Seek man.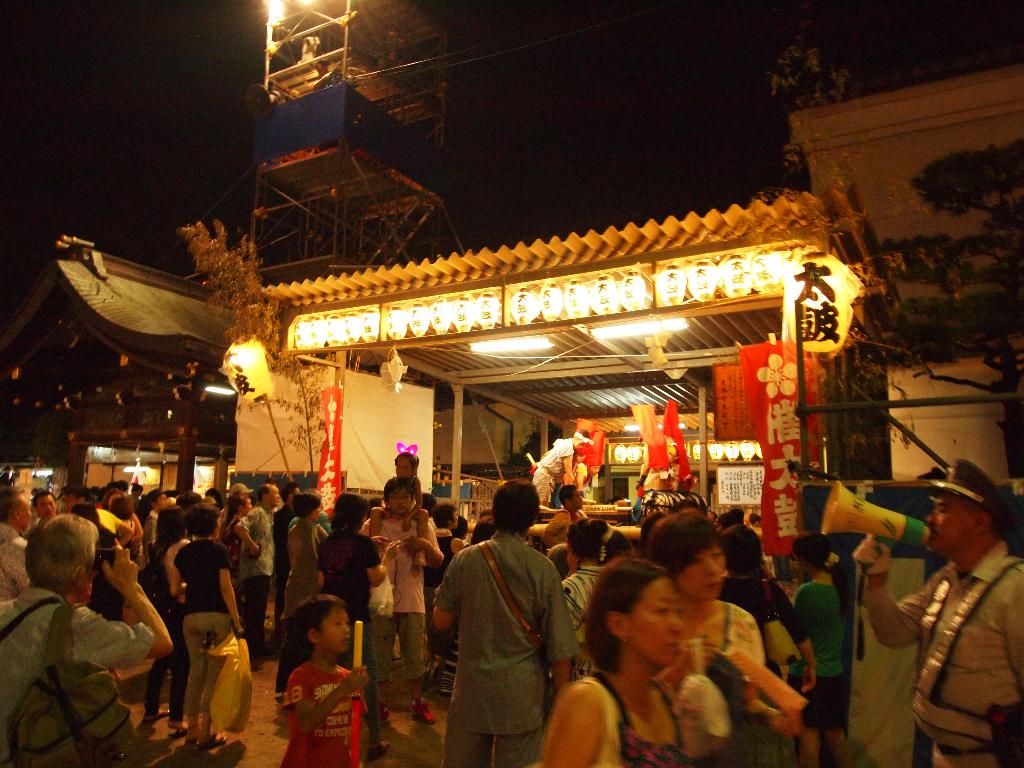
box=[226, 481, 251, 520].
